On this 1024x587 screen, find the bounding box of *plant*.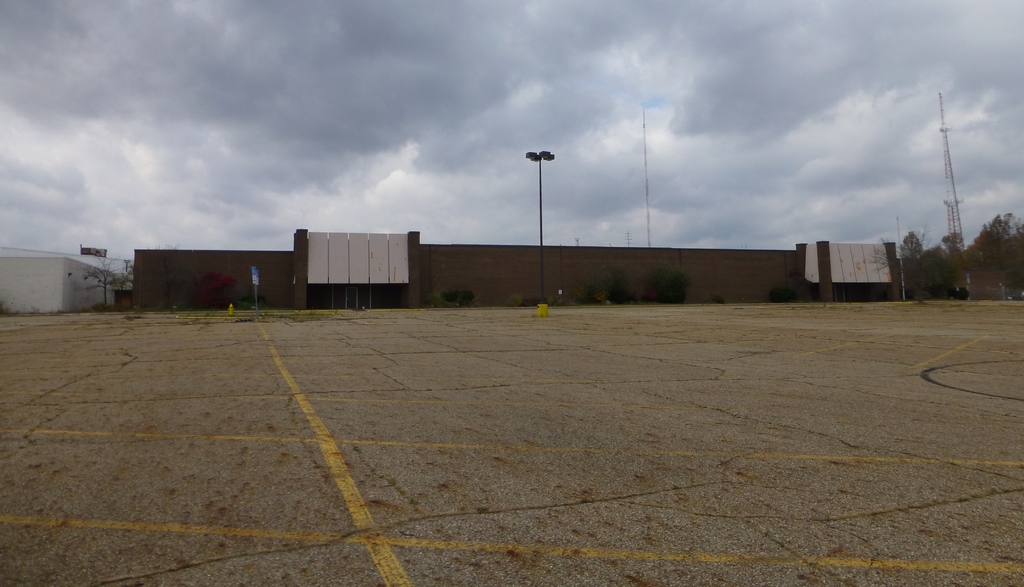
Bounding box: rect(650, 263, 684, 302).
